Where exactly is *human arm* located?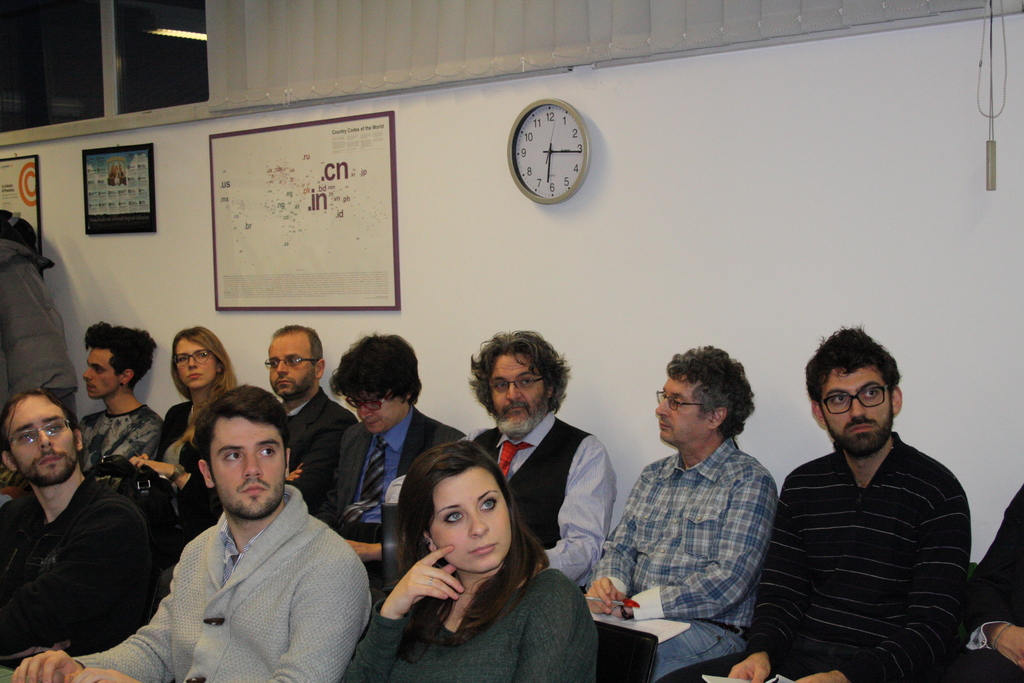
Its bounding box is bbox=(581, 467, 644, 620).
